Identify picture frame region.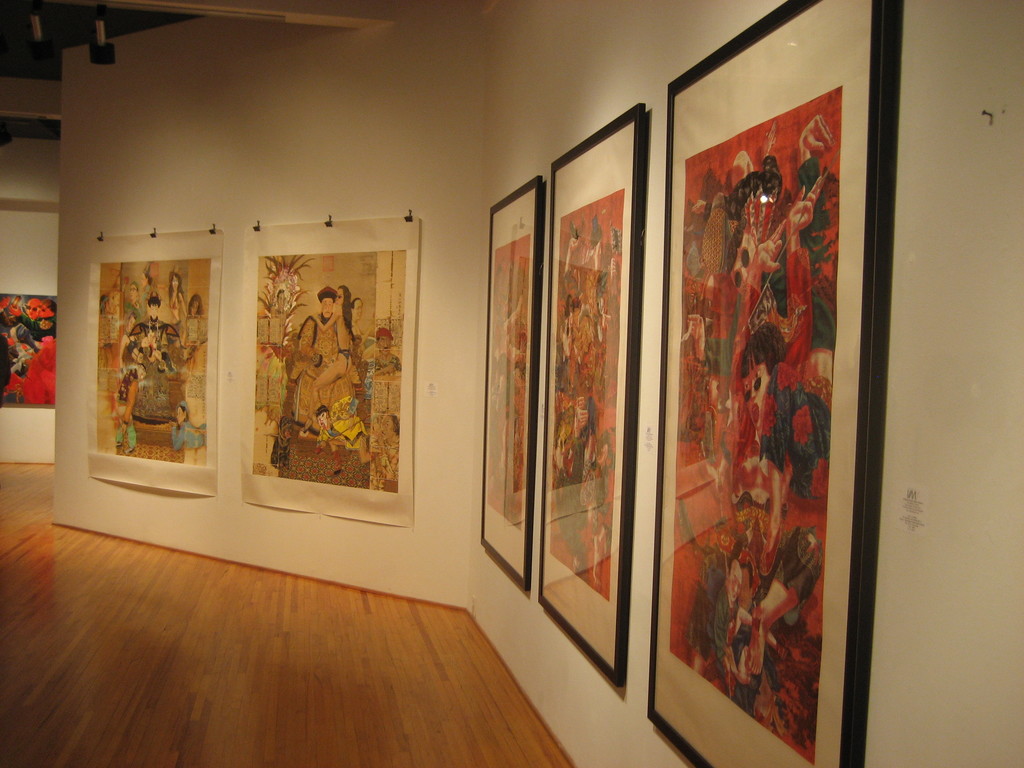
Region: [535, 100, 646, 692].
